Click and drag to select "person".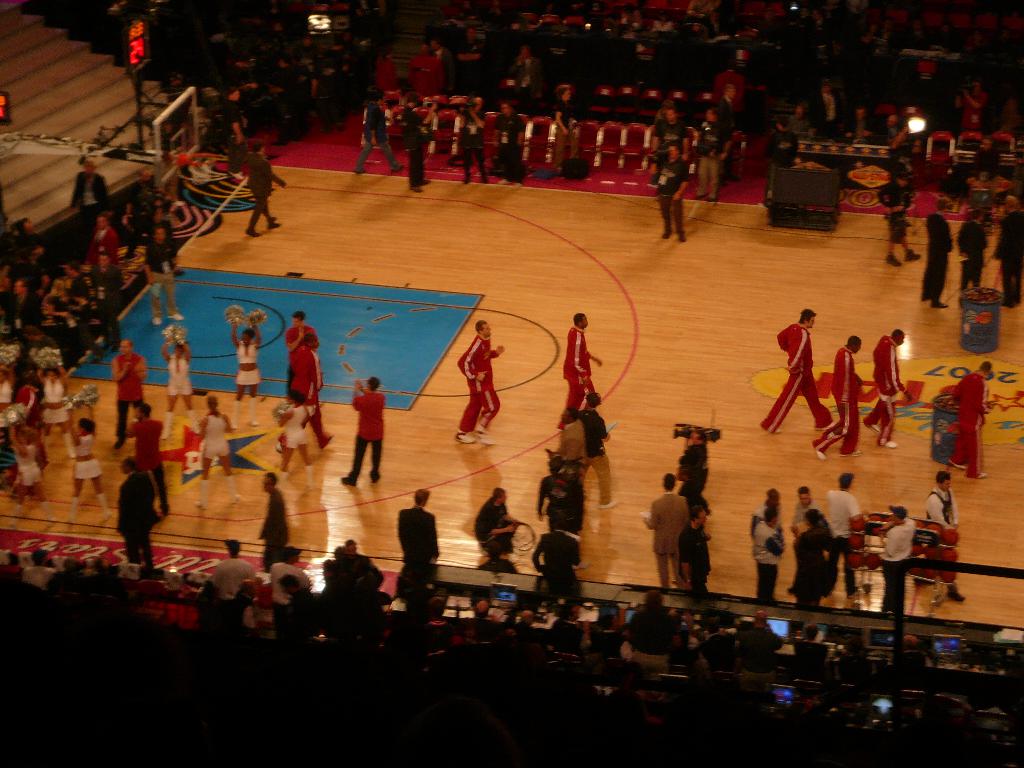
Selection: region(990, 193, 1023, 306).
